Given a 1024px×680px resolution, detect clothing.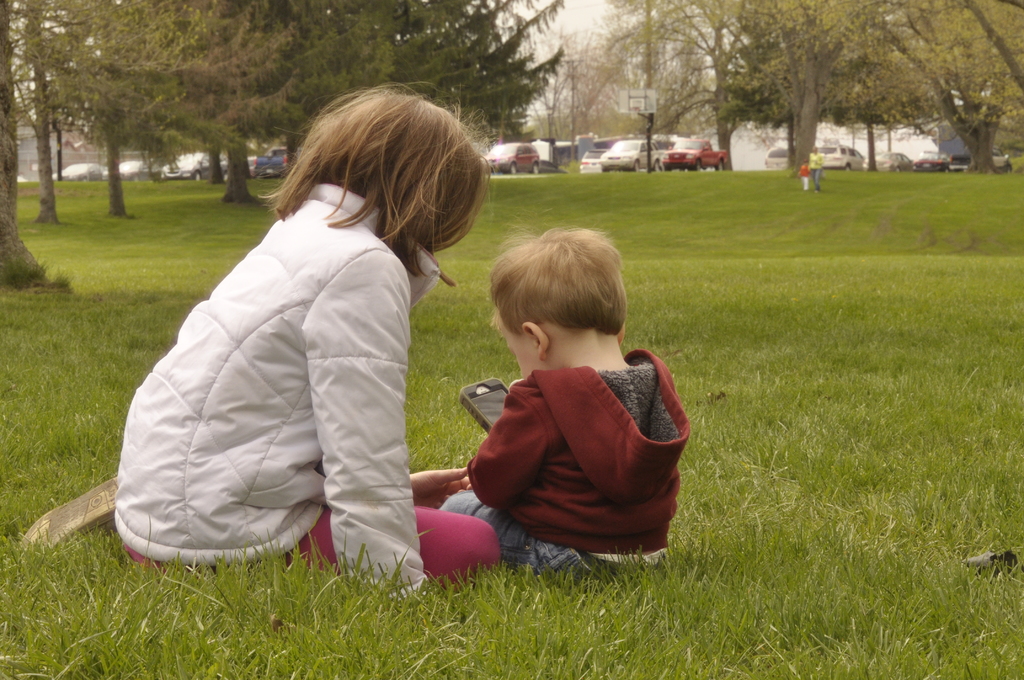
[111,180,503,600].
